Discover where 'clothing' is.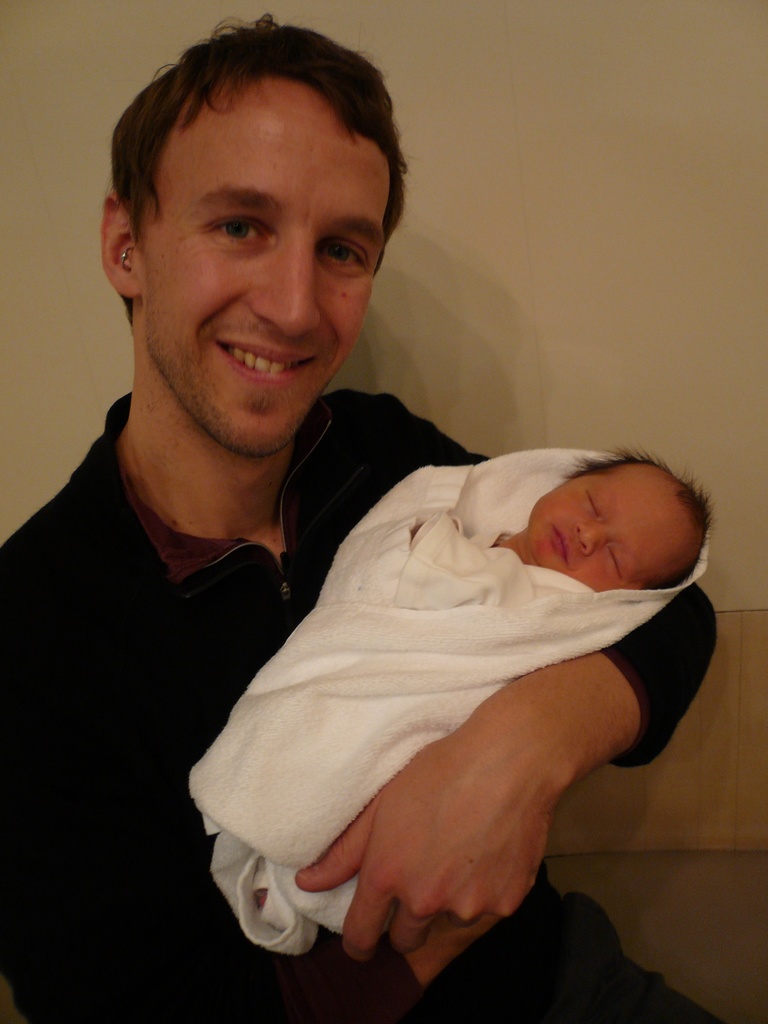
Discovered at 0:383:717:1023.
